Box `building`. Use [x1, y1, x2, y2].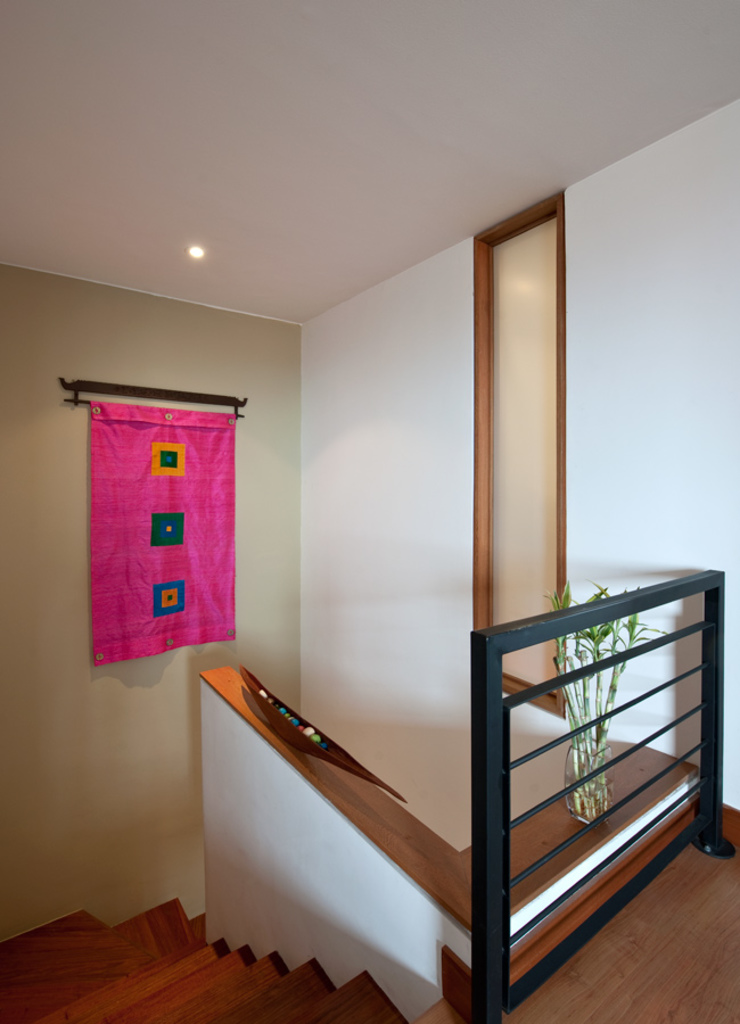
[0, 0, 739, 1023].
